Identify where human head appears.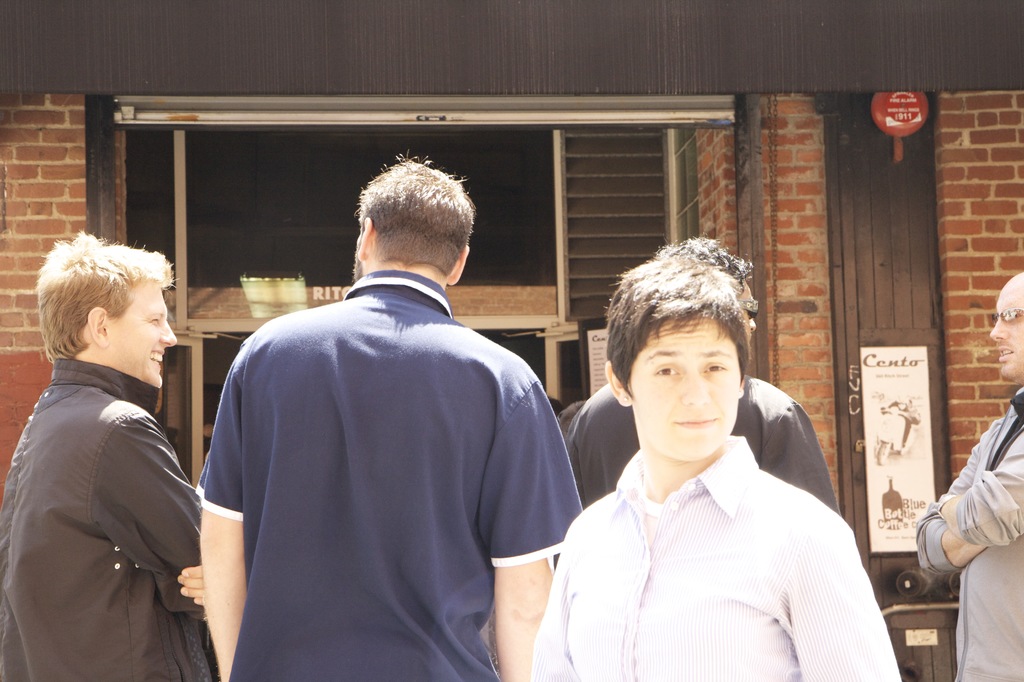
Appears at (x1=989, y1=272, x2=1023, y2=385).
